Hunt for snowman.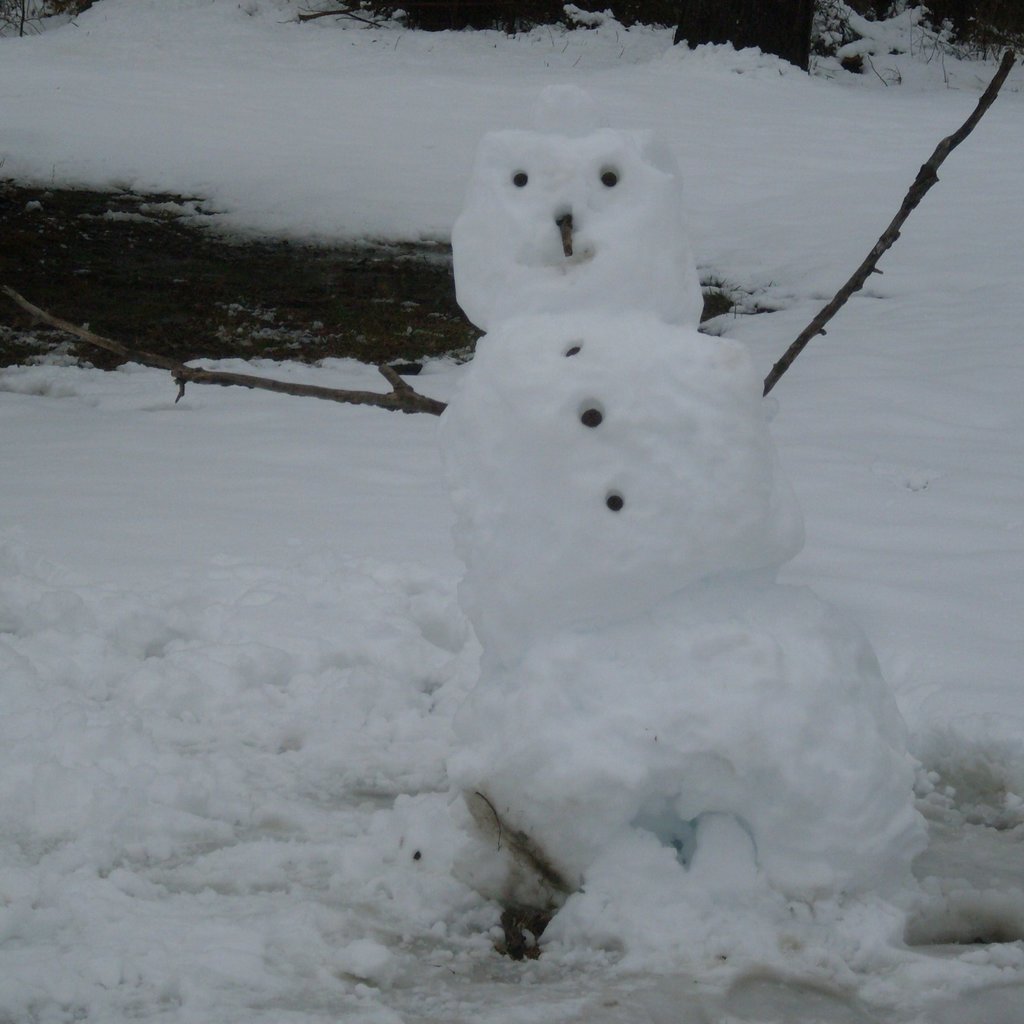
Hunted down at 445 79 938 940.
